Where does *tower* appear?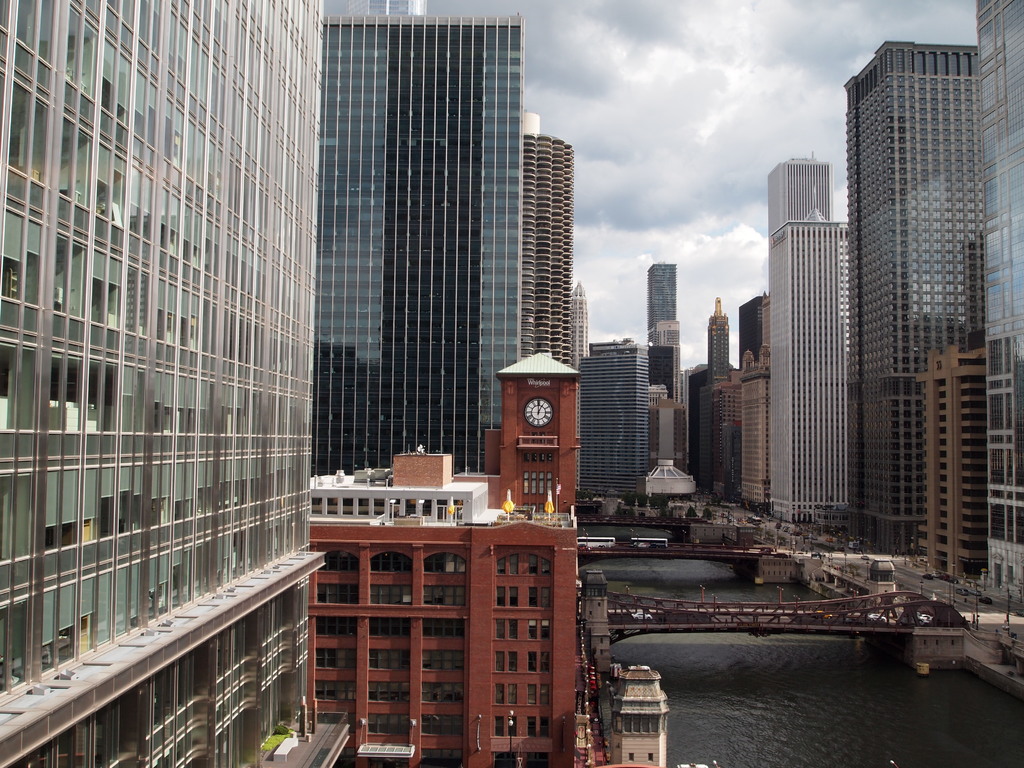
Appears at 648:269:682:346.
